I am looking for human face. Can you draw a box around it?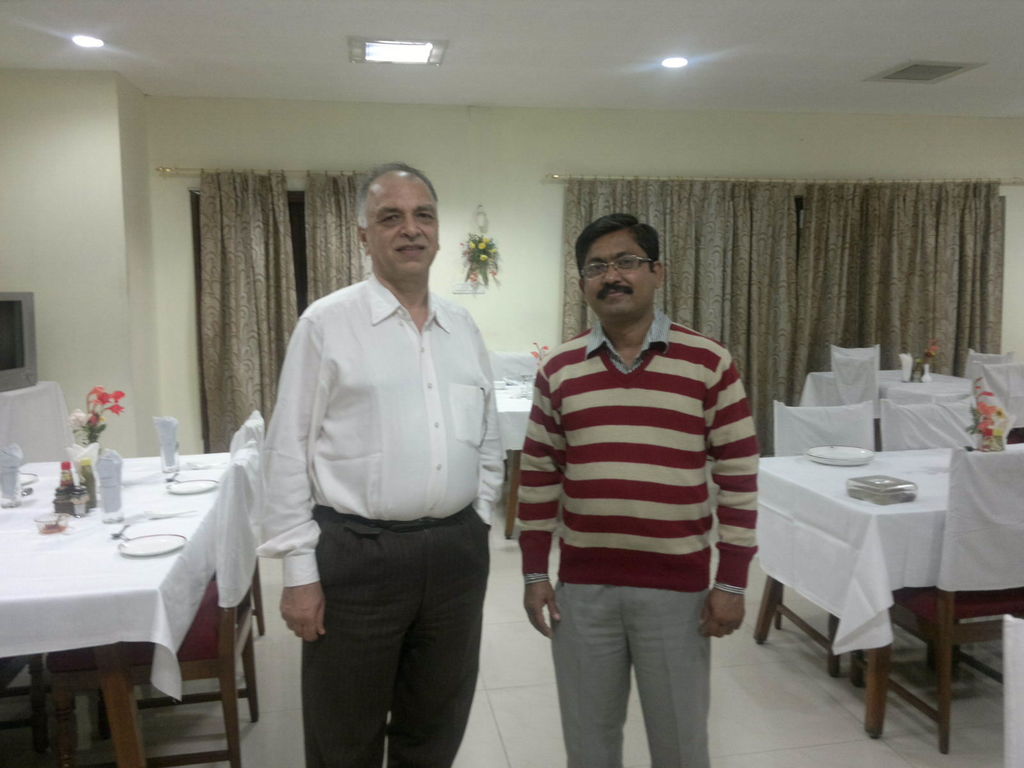
Sure, the bounding box is region(368, 178, 438, 270).
